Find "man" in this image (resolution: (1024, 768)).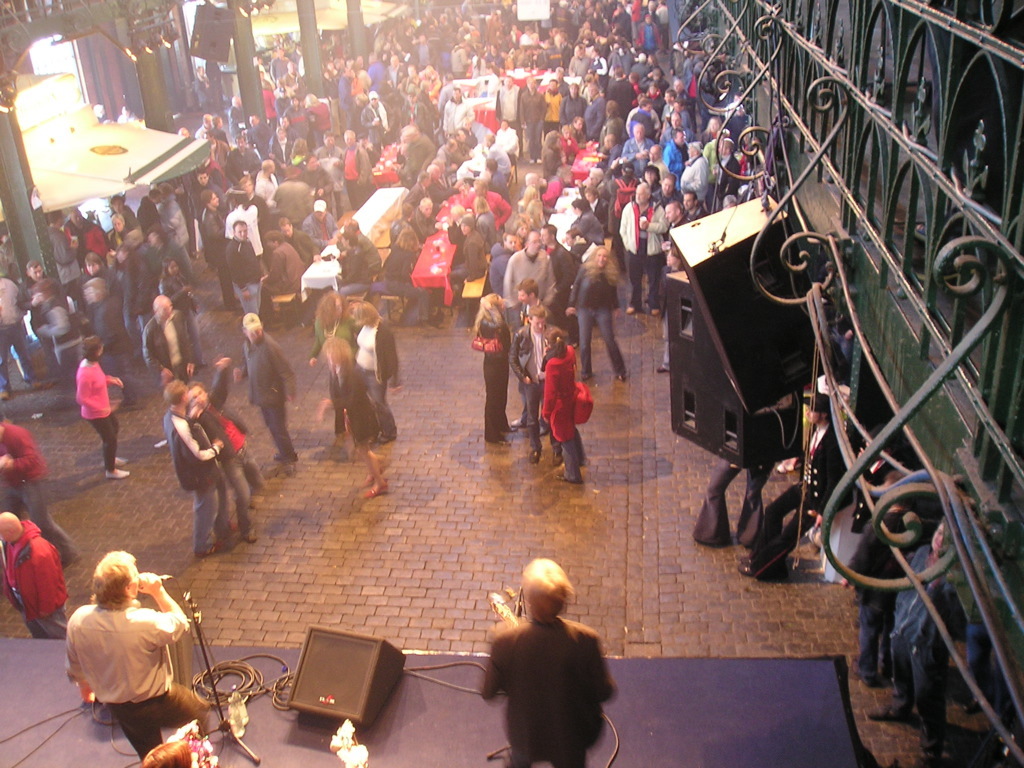
left=0, top=493, right=80, bottom=643.
